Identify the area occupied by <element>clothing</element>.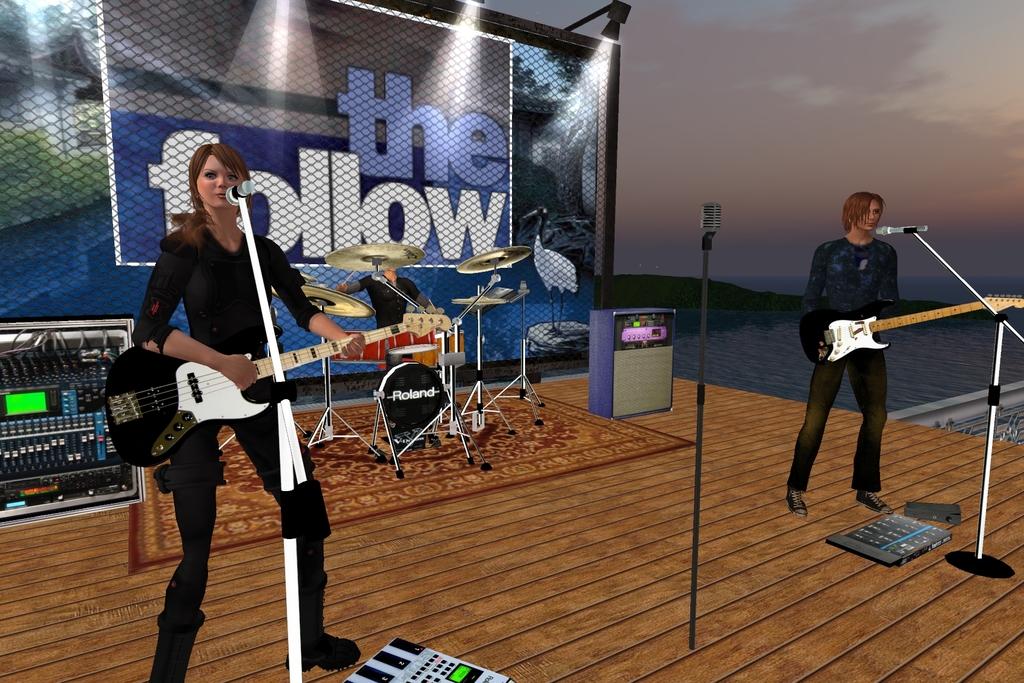
Area: 789/227/897/496.
